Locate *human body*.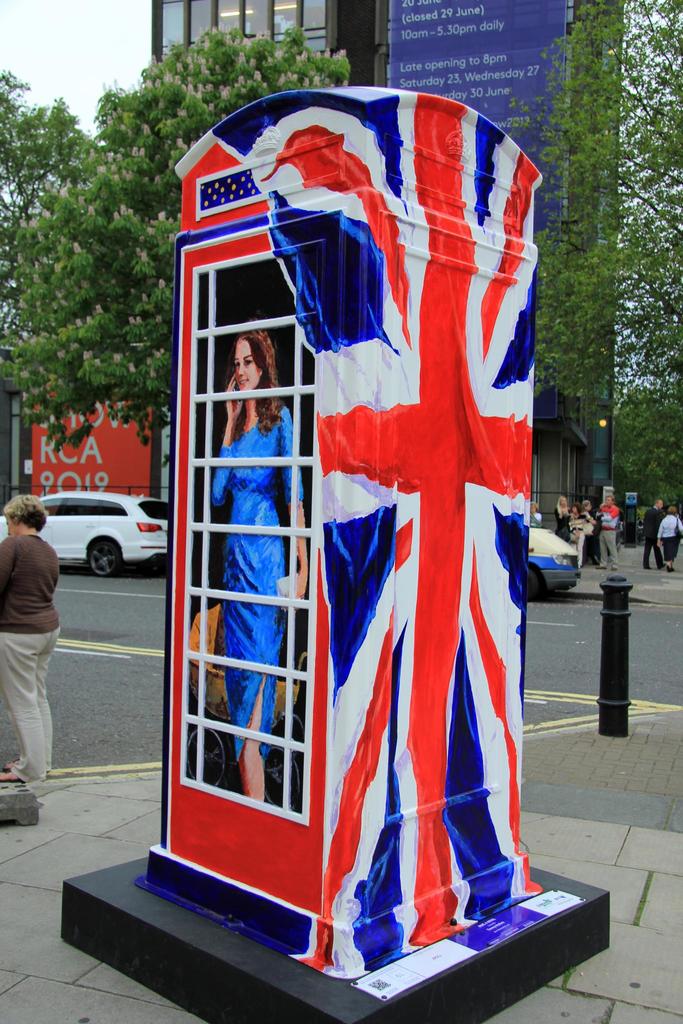
Bounding box: (0, 515, 52, 772).
